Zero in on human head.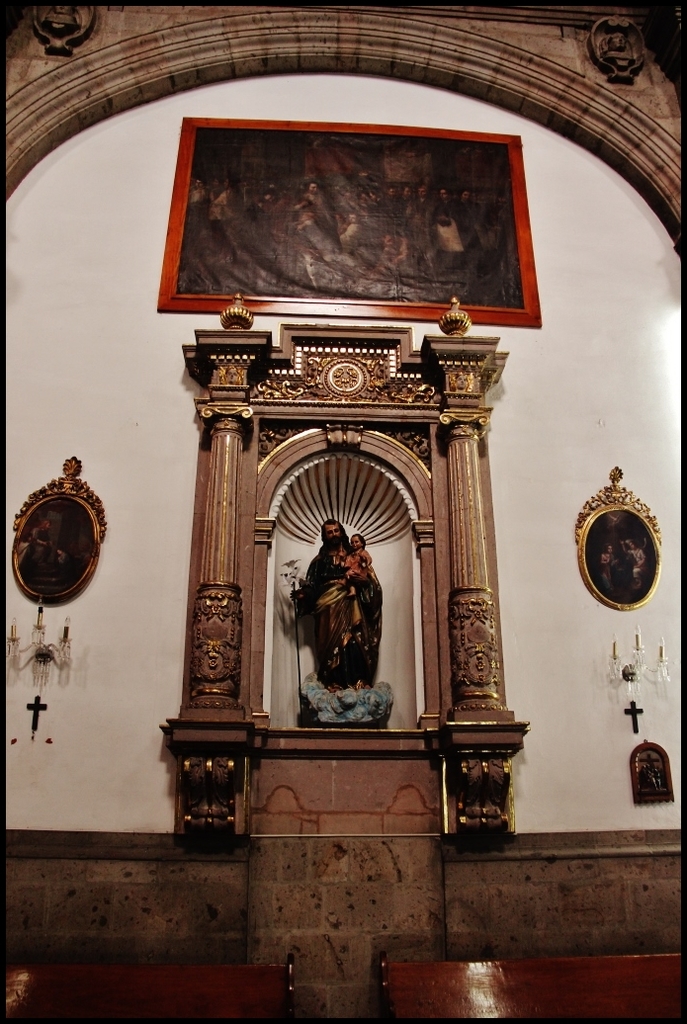
Zeroed in: bbox=(601, 30, 630, 51).
